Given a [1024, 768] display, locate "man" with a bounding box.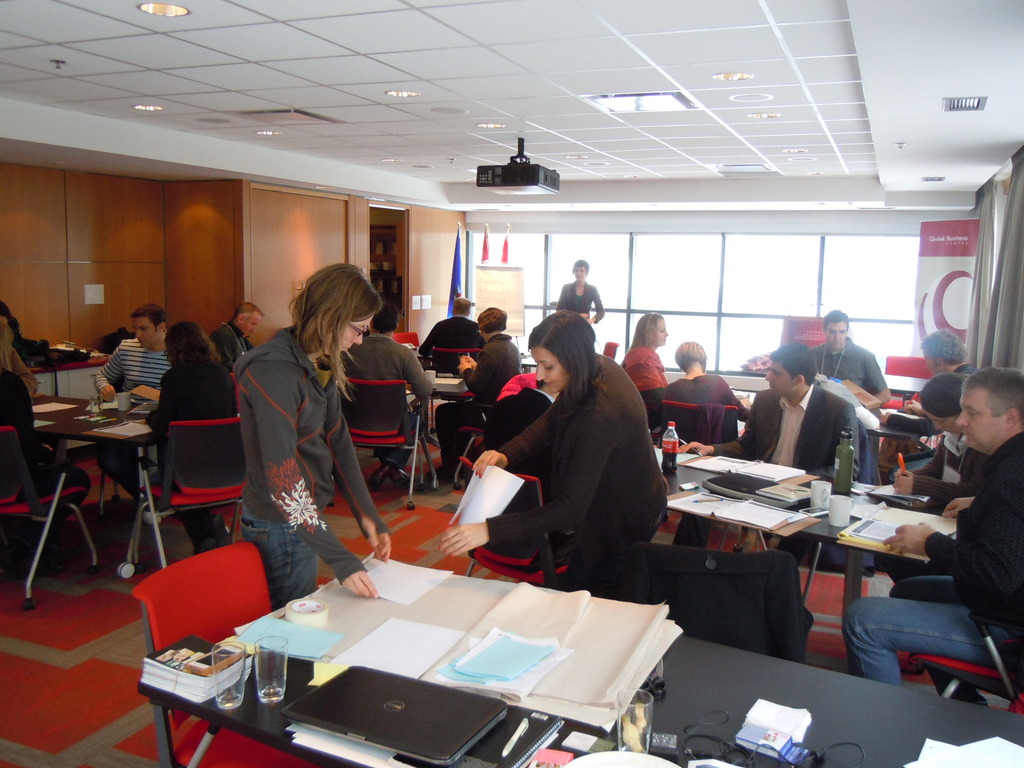
Located: (x1=209, y1=302, x2=267, y2=373).
